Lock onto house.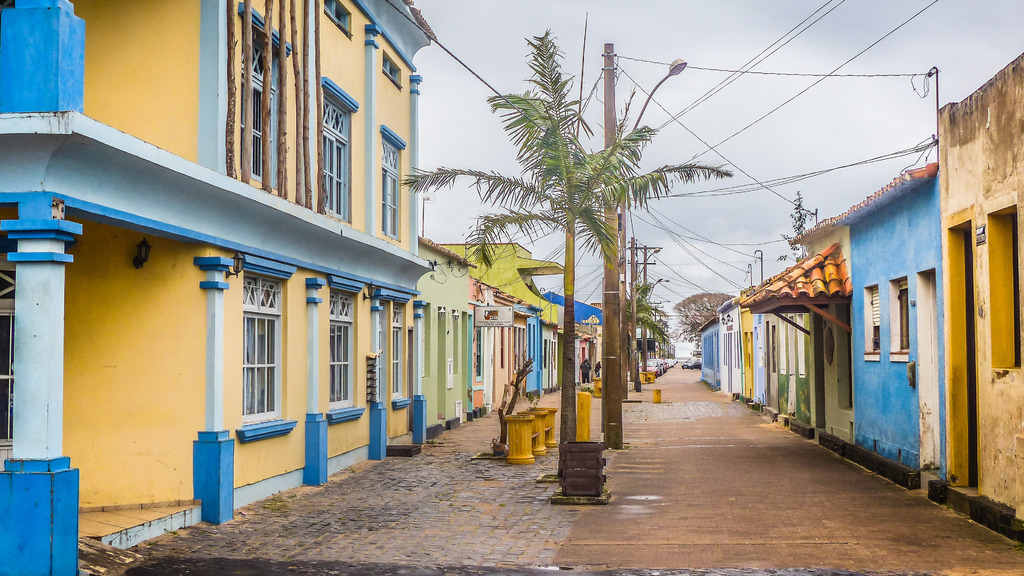
Locked: (x1=935, y1=56, x2=1023, y2=541).
